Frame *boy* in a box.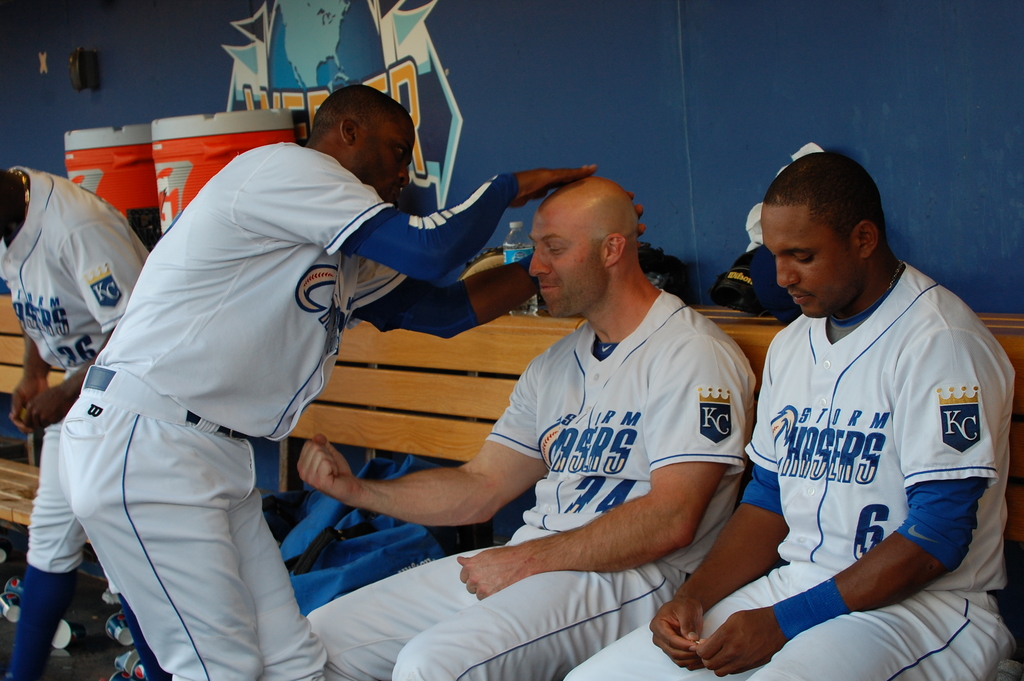
l=565, t=151, r=1020, b=680.
